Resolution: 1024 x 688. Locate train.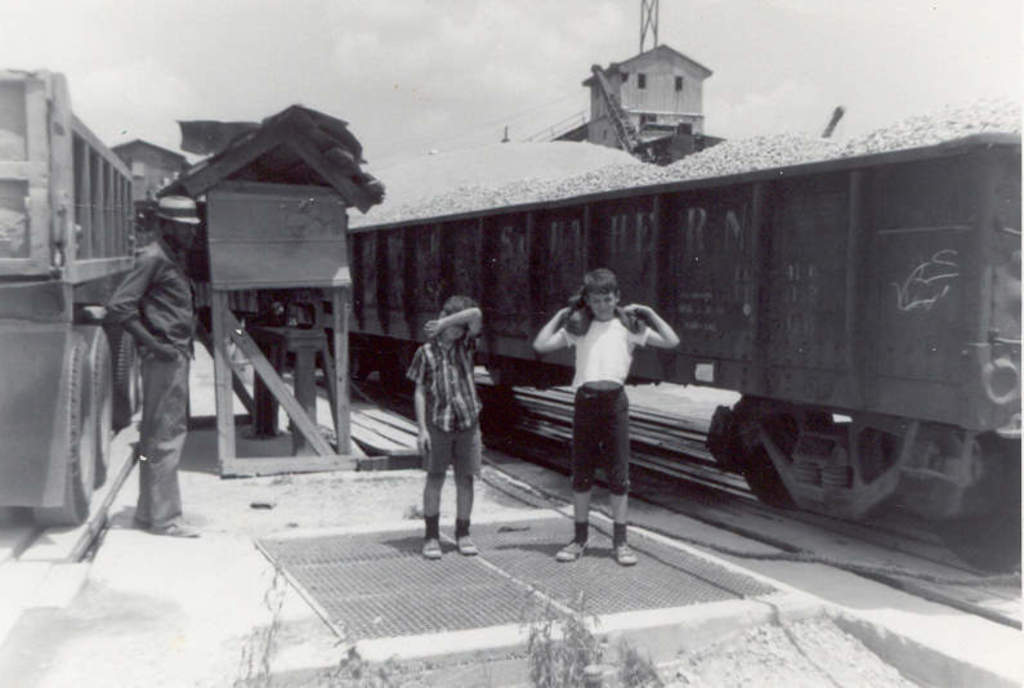
350, 130, 1023, 572.
